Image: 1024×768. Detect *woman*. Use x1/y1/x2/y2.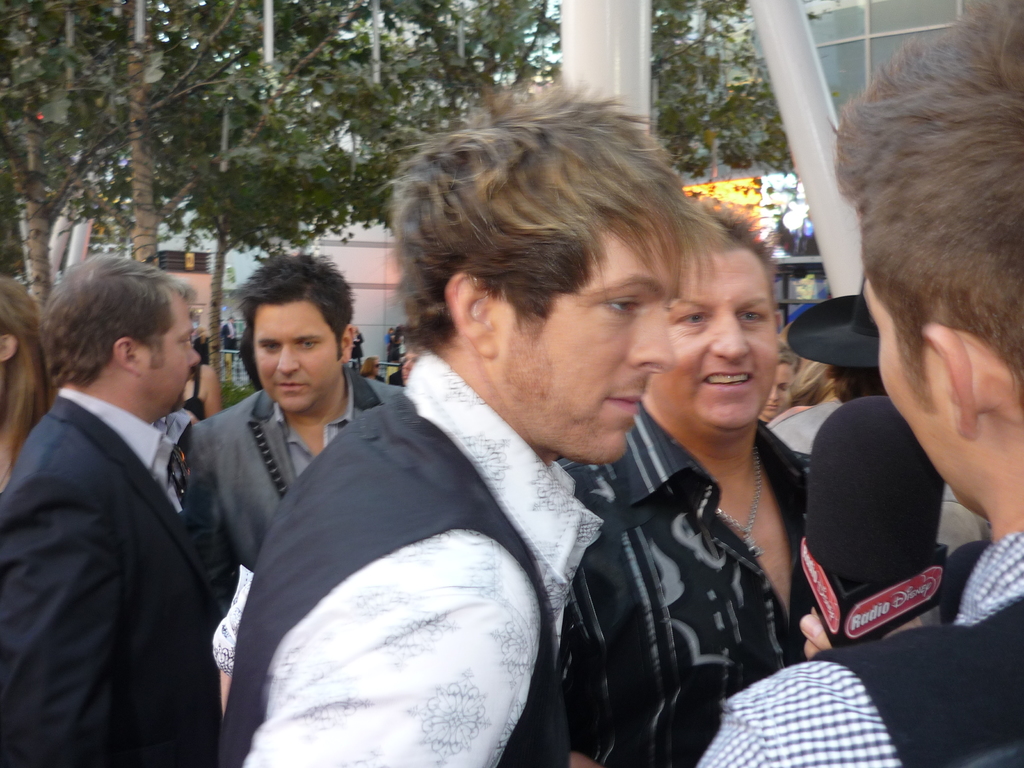
174/346/223/424.
